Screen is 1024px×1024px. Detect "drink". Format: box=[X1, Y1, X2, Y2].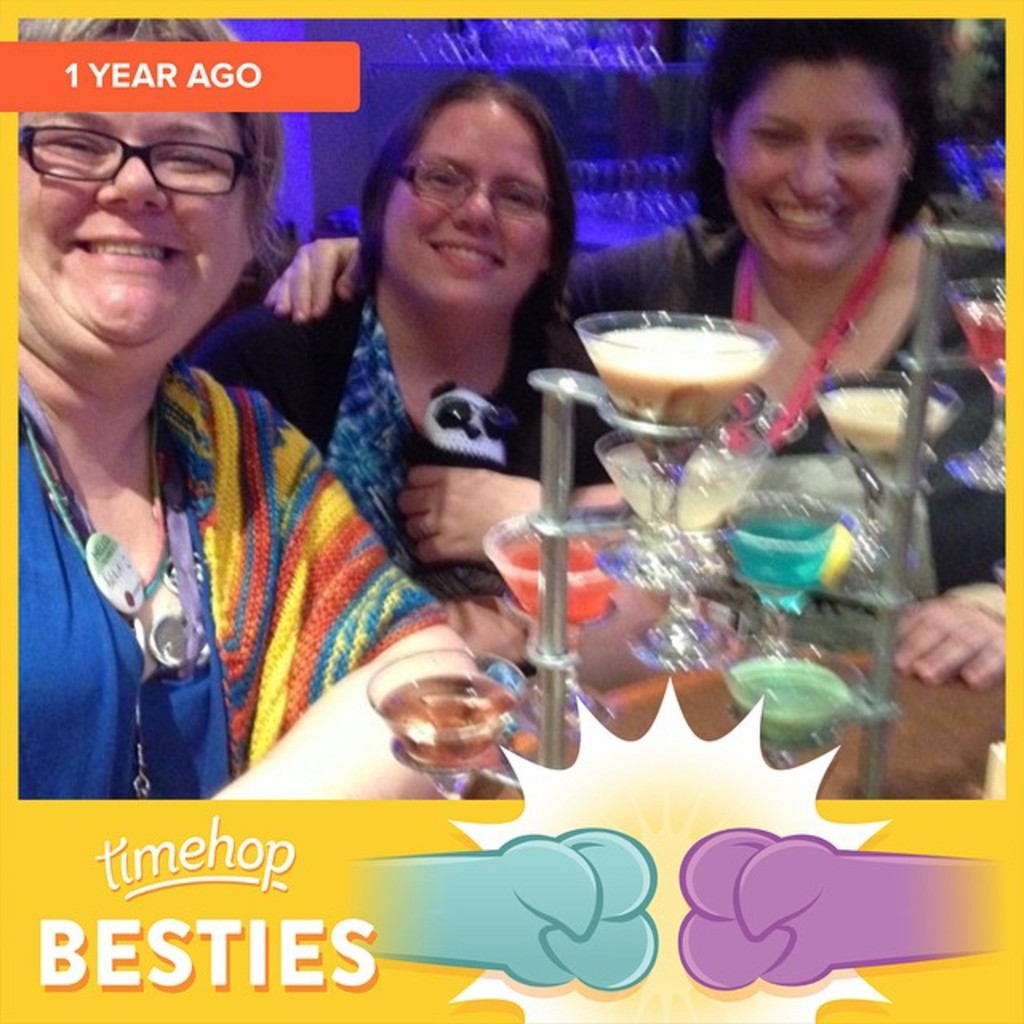
box=[365, 650, 517, 795].
